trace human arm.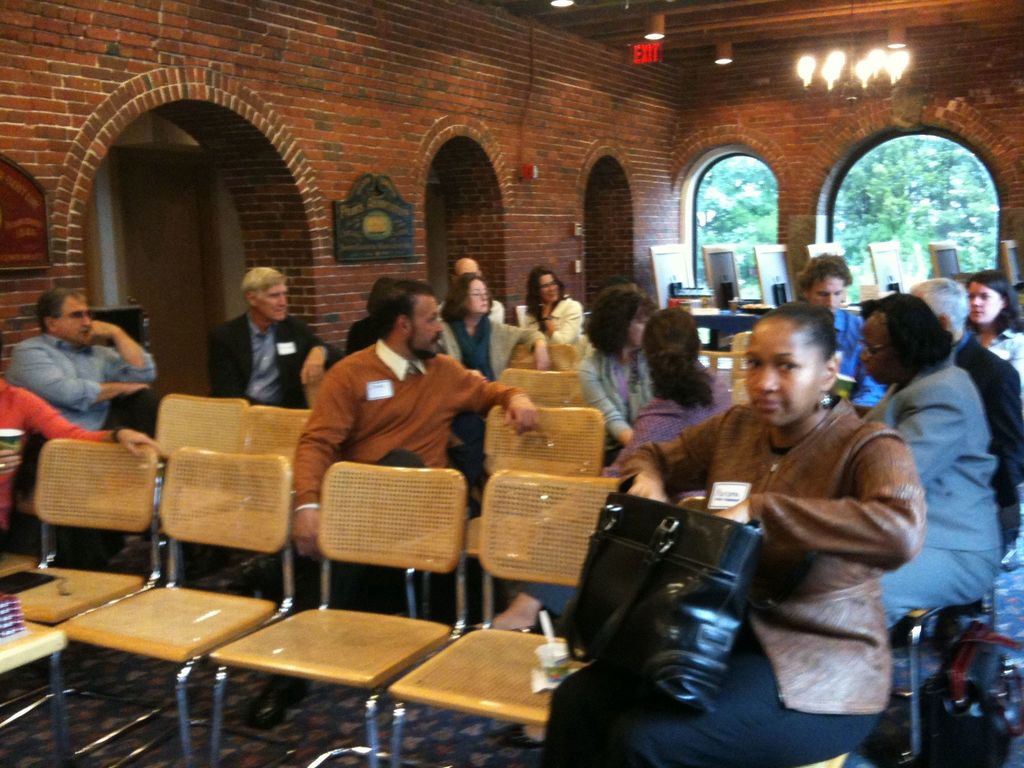
Traced to {"x1": 292, "y1": 316, "x2": 349, "y2": 385}.
